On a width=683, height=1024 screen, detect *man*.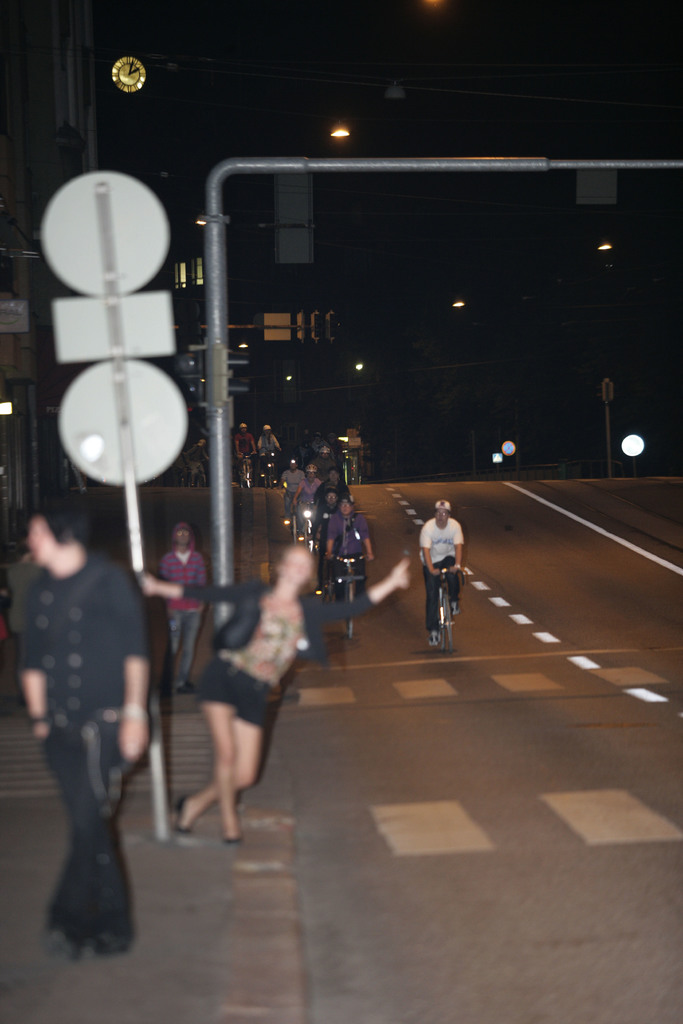
box=[158, 522, 208, 694].
